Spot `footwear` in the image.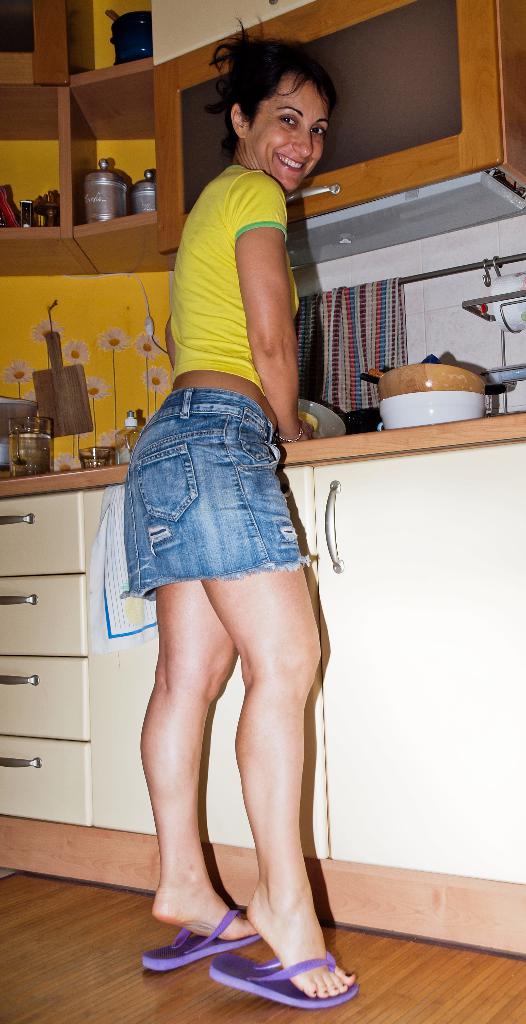
`footwear` found at [left=204, top=943, right=379, bottom=1008].
